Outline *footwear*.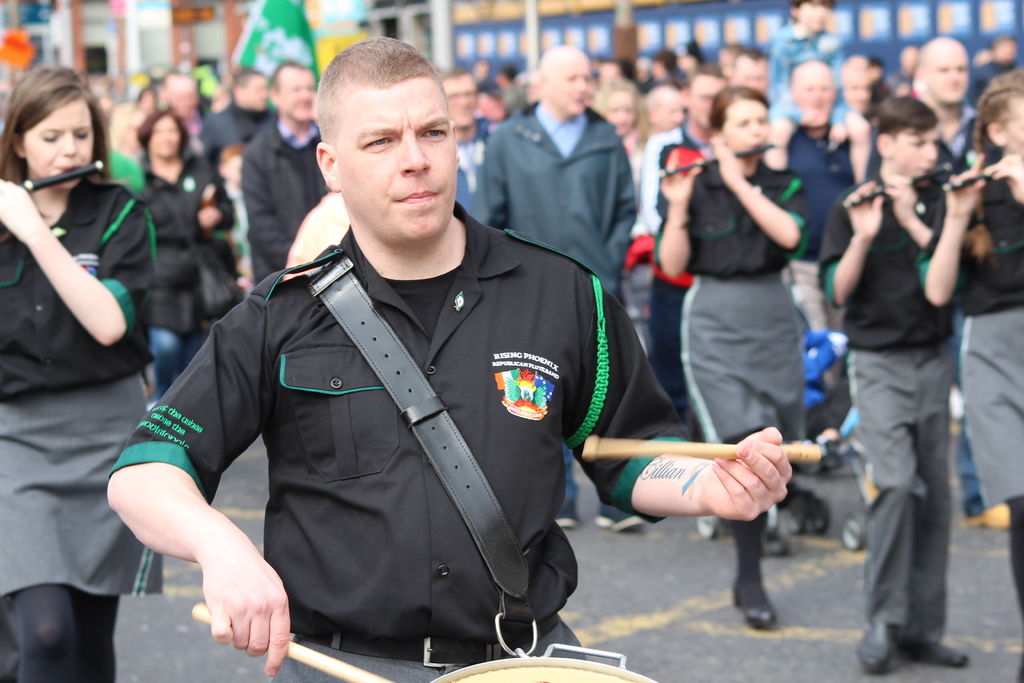
Outline: 776,483,815,512.
